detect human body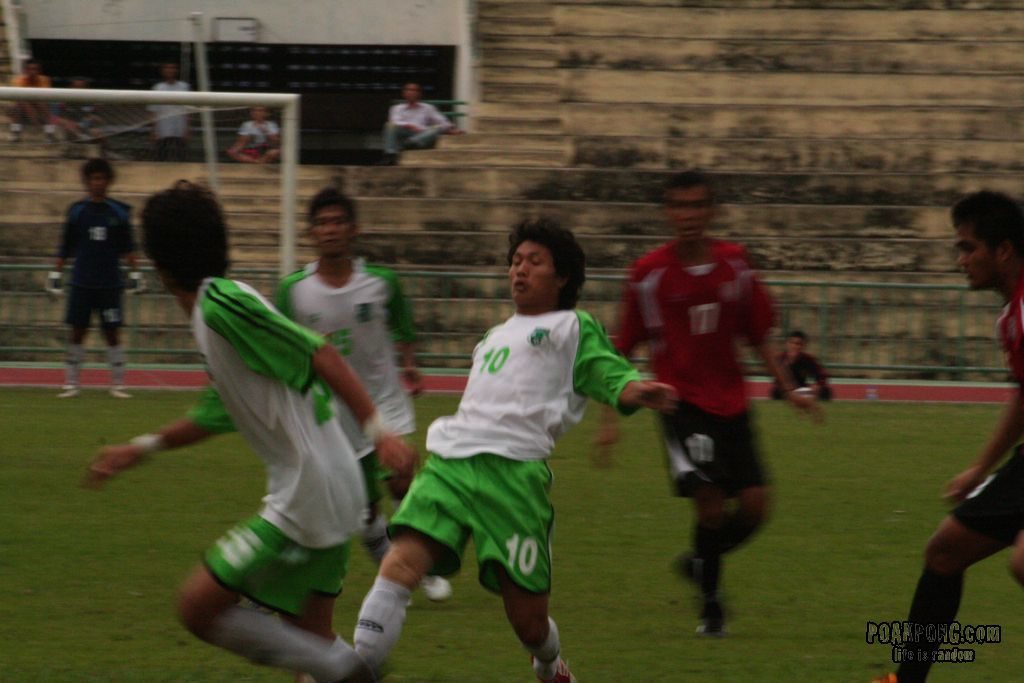
[143,83,192,160]
